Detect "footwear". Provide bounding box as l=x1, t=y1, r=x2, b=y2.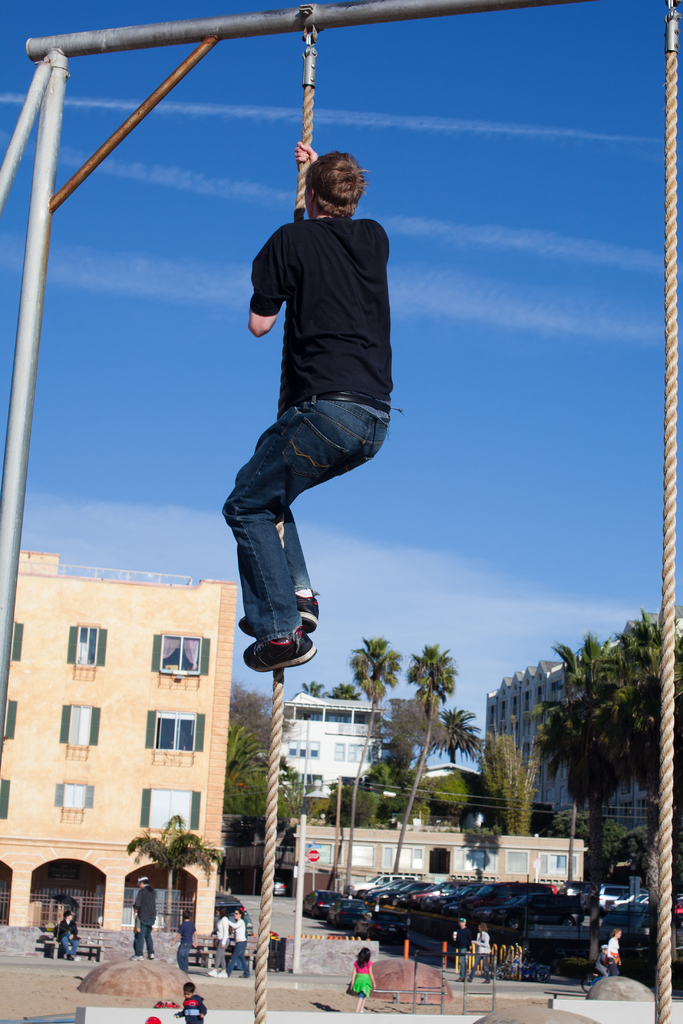
l=208, t=964, r=217, b=978.
